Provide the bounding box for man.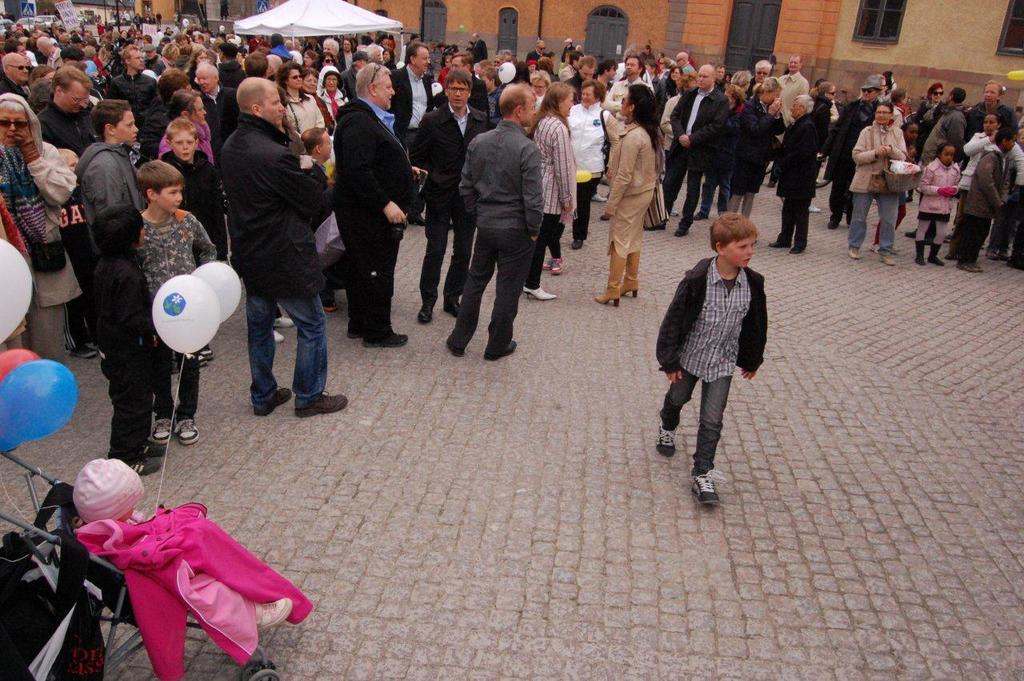
pyautogui.locateOnScreen(962, 82, 1015, 144).
